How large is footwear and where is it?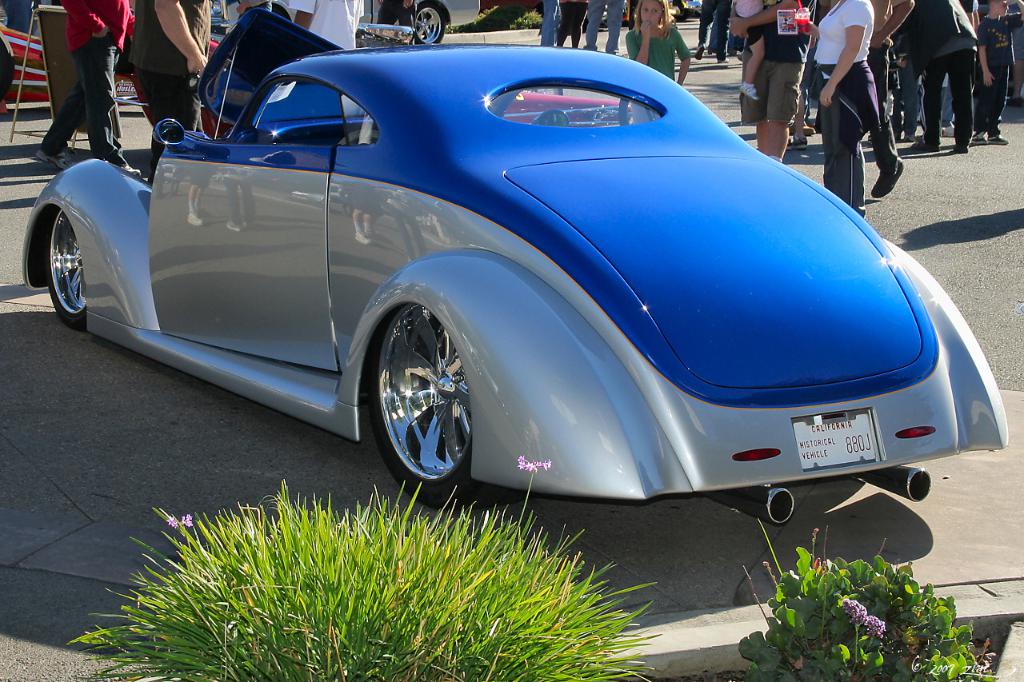
Bounding box: {"left": 968, "top": 134, "right": 986, "bottom": 147}.
